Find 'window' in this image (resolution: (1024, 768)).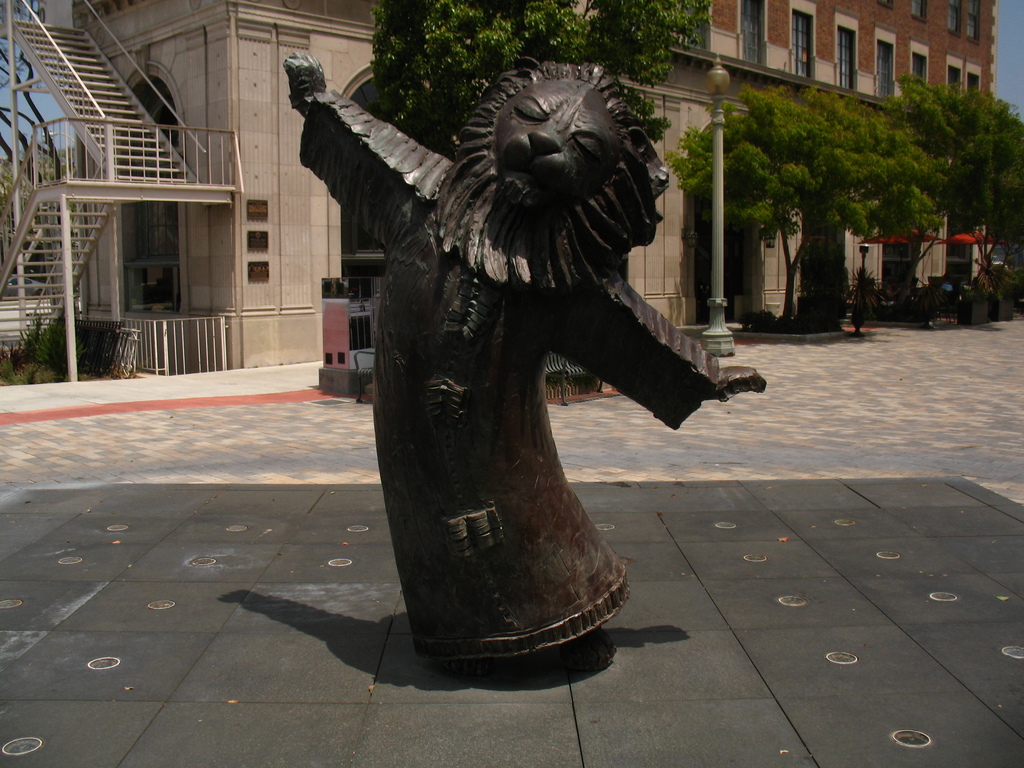
871, 26, 897, 104.
